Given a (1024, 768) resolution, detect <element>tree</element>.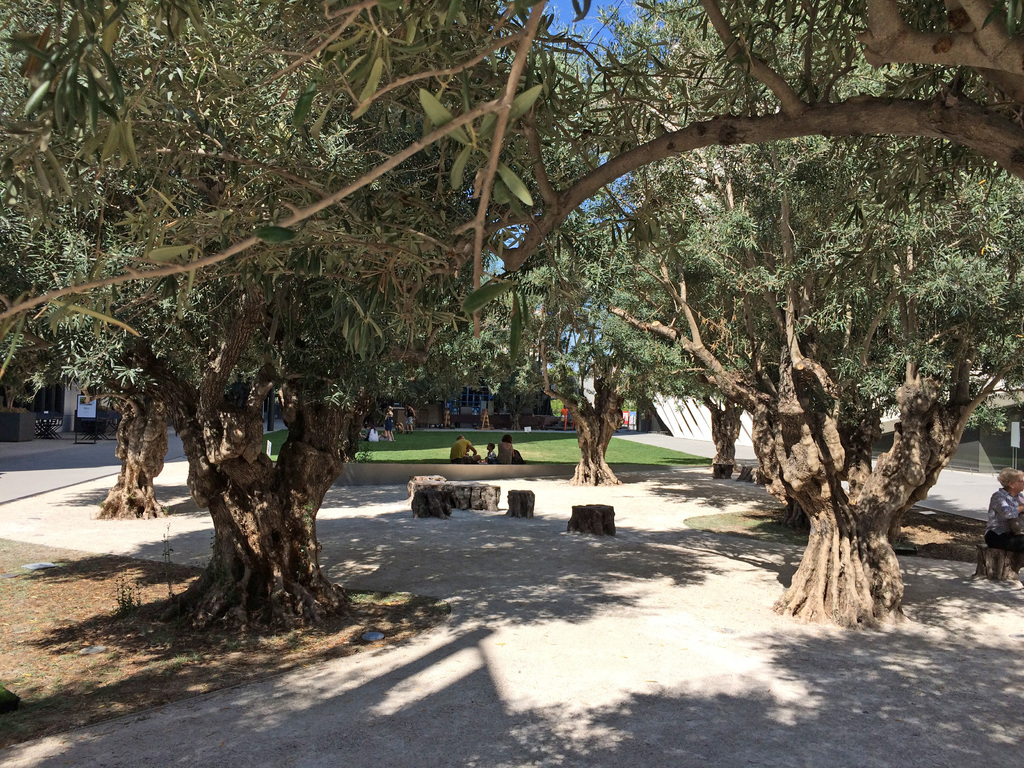
467,220,665,486.
